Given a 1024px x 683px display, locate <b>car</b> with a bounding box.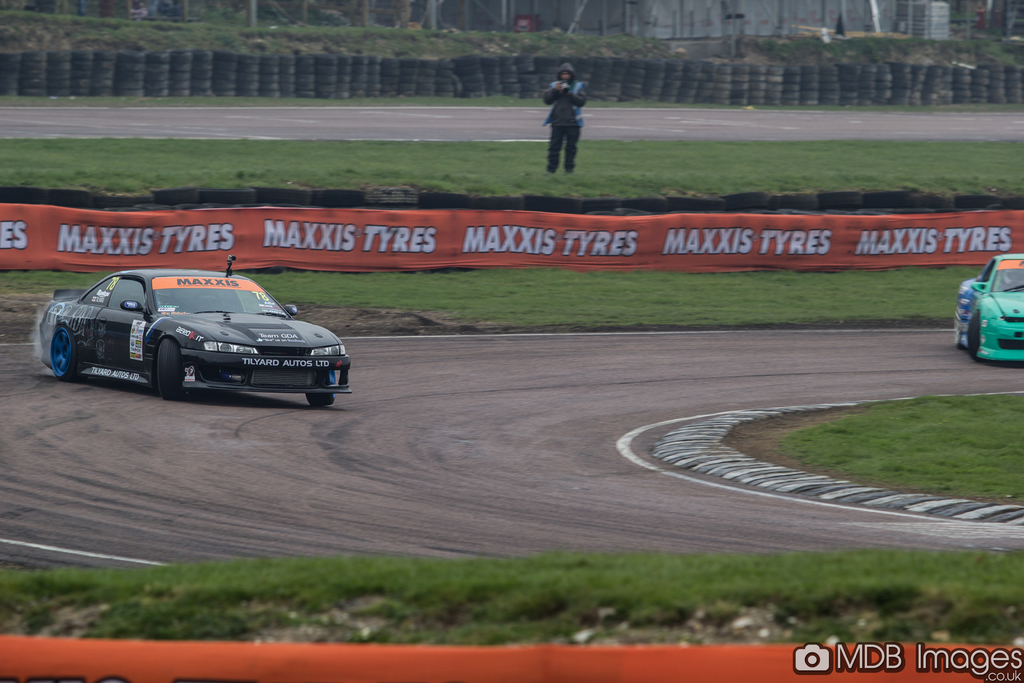
Located: bbox=(35, 254, 358, 406).
